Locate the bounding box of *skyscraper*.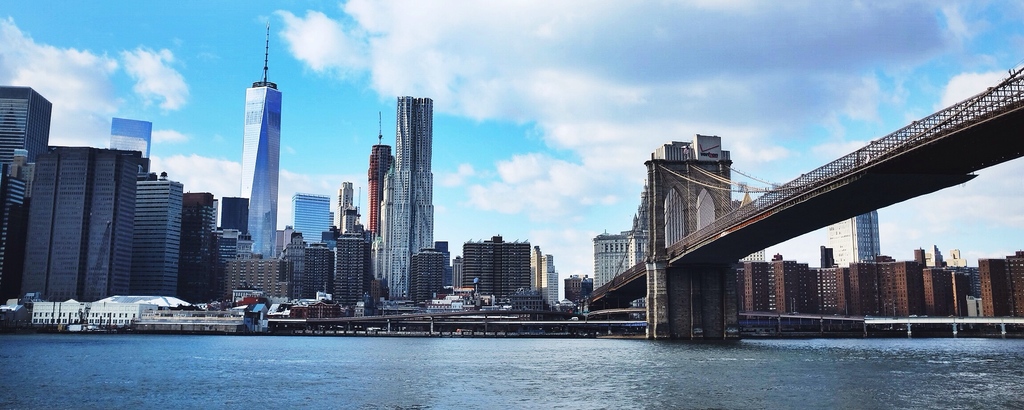
Bounding box: x1=826 y1=210 x2=881 y2=271.
